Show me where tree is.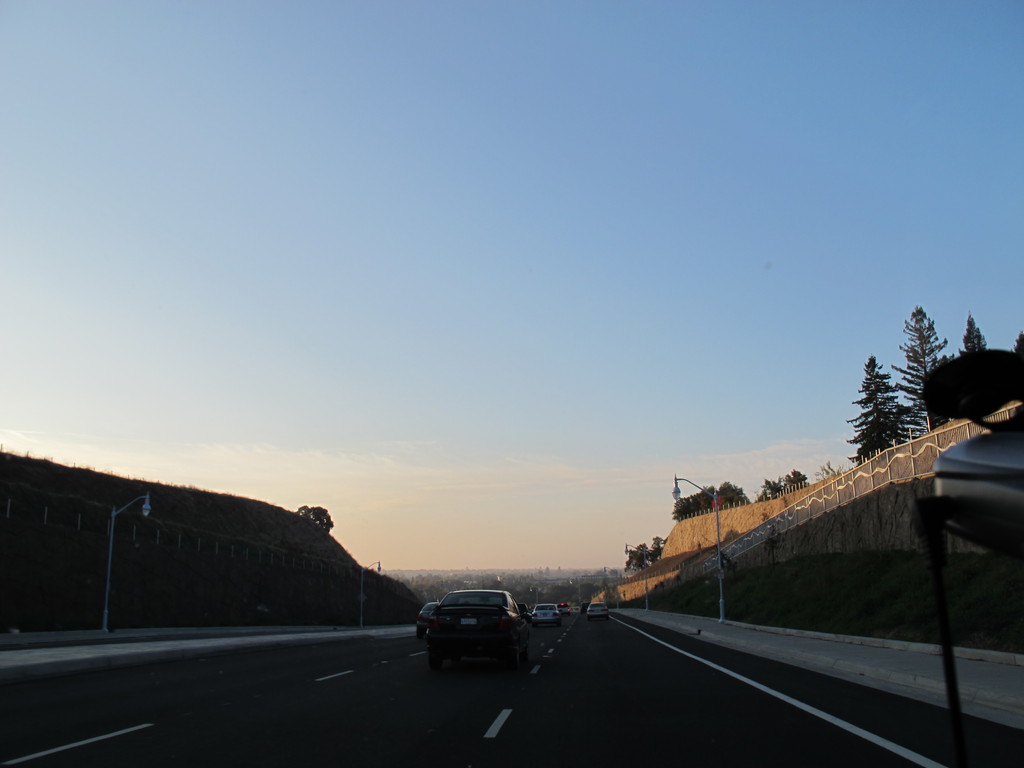
tree is at [294, 507, 337, 536].
